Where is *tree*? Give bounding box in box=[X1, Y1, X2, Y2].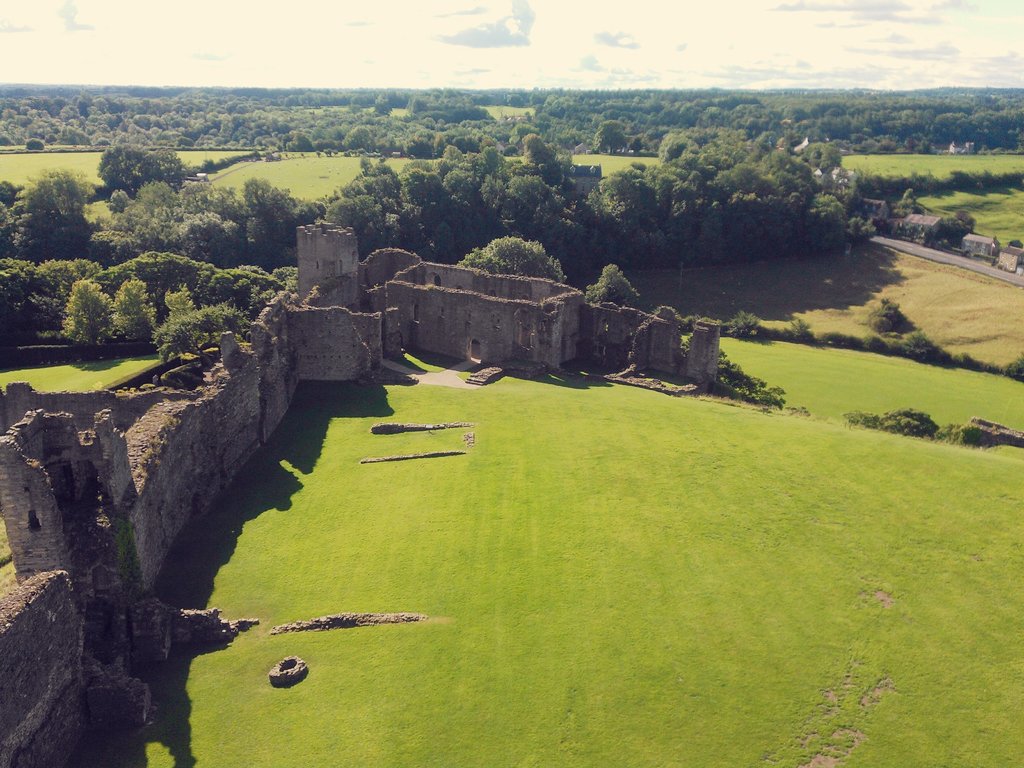
box=[812, 195, 845, 253].
